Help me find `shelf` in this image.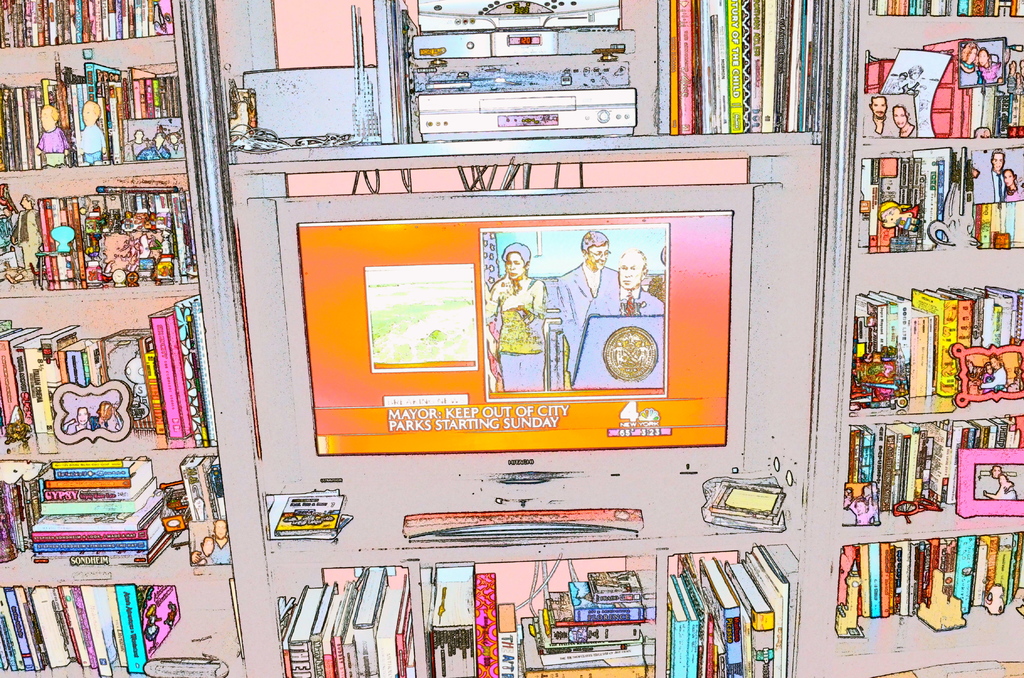
Found it: BBox(864, 0, 1023, 22).
